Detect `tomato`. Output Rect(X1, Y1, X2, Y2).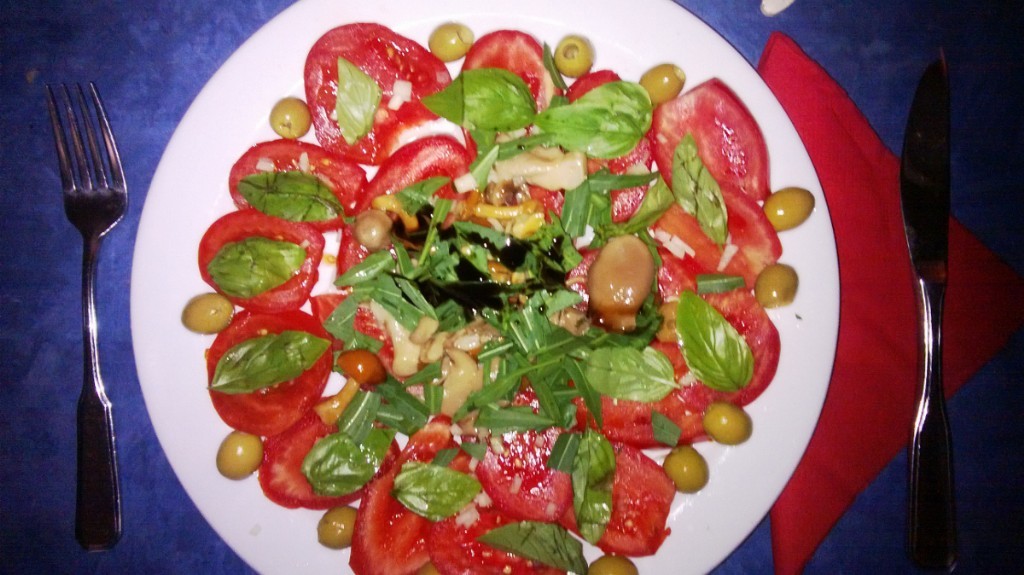
Rect(424, 484, 547, 574).
